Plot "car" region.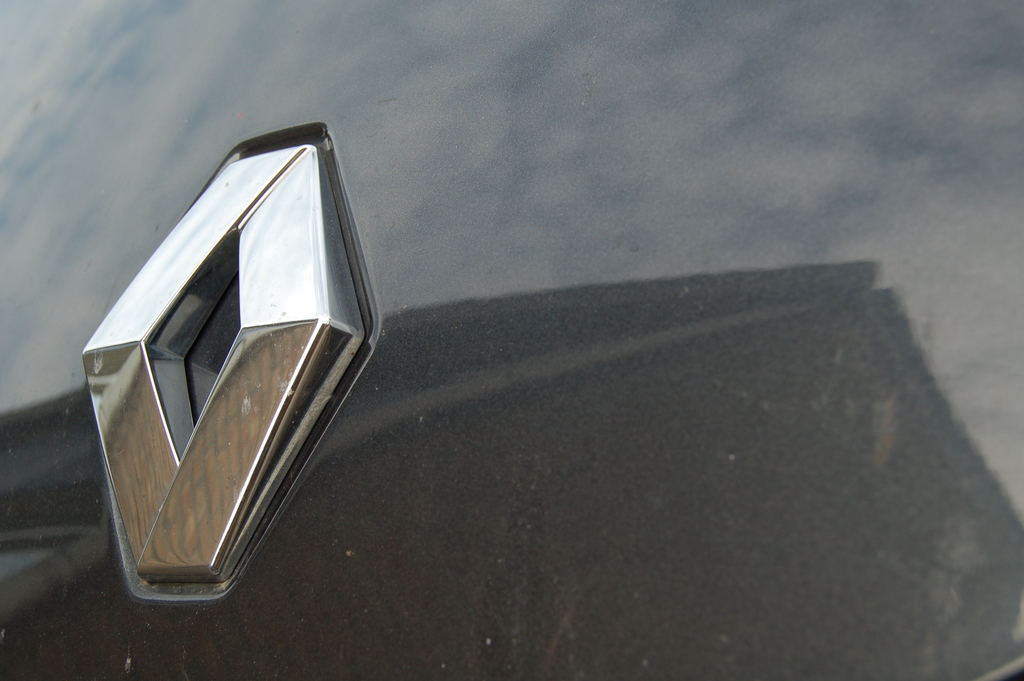
Plotted at pyautogui.locateOnScreen(0, 0, 1023, 680).
